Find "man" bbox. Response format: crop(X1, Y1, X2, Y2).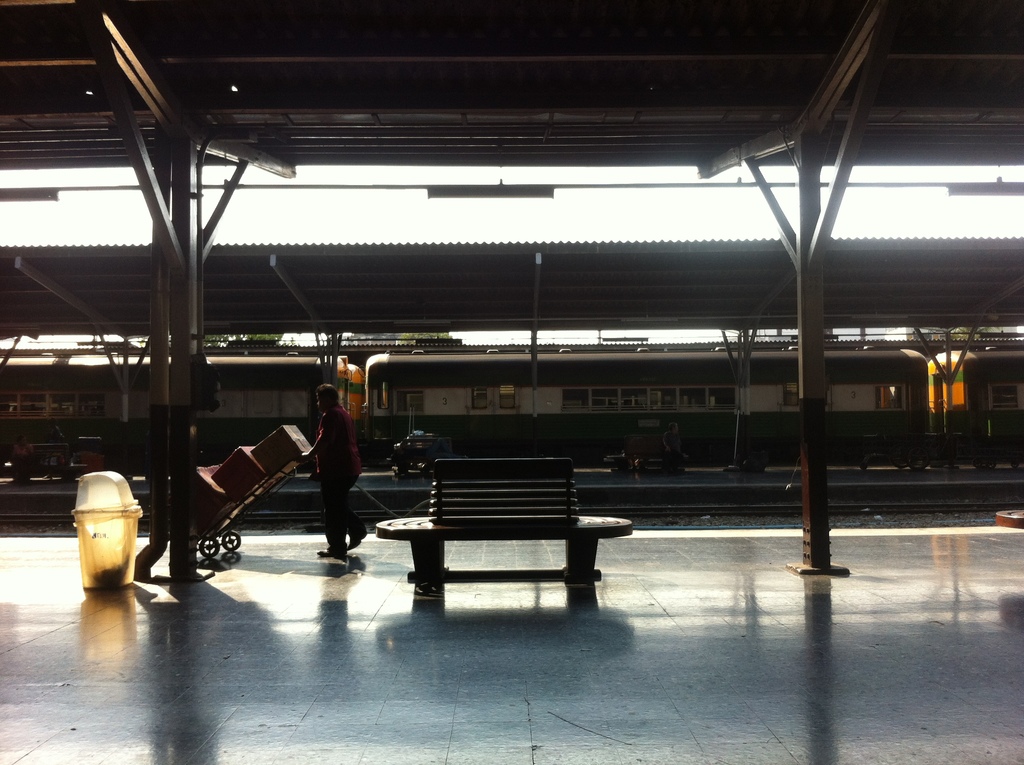
crop(664, 421, 682, 475).
